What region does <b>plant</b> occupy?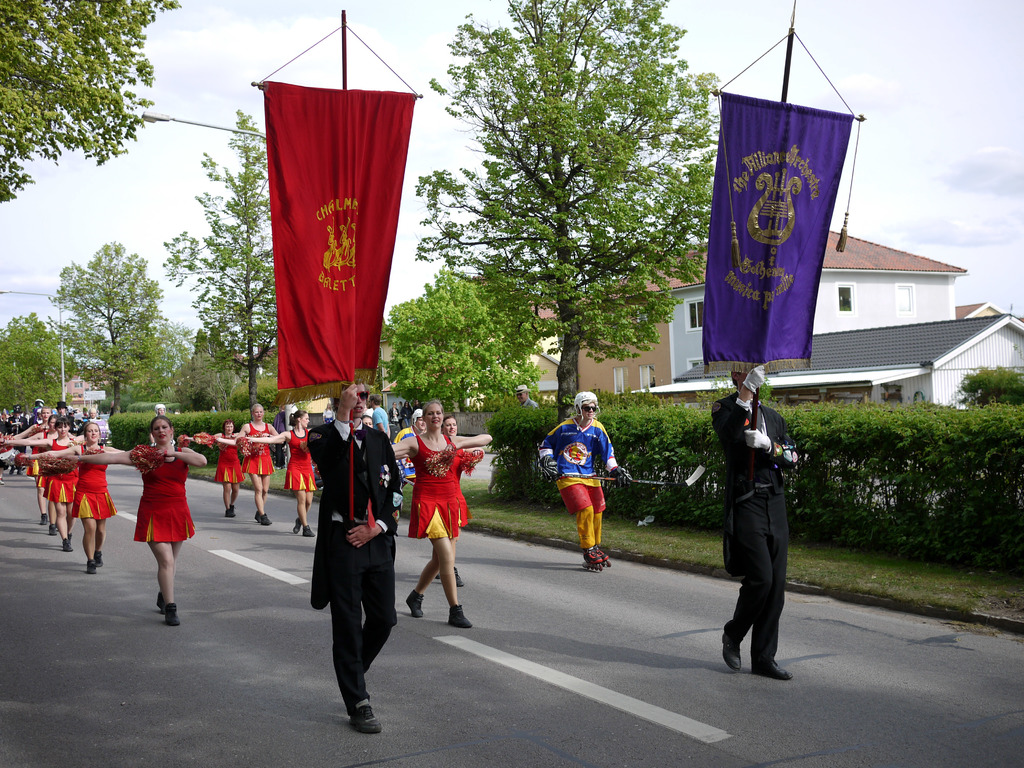
(957, 362, 1023, 414).
